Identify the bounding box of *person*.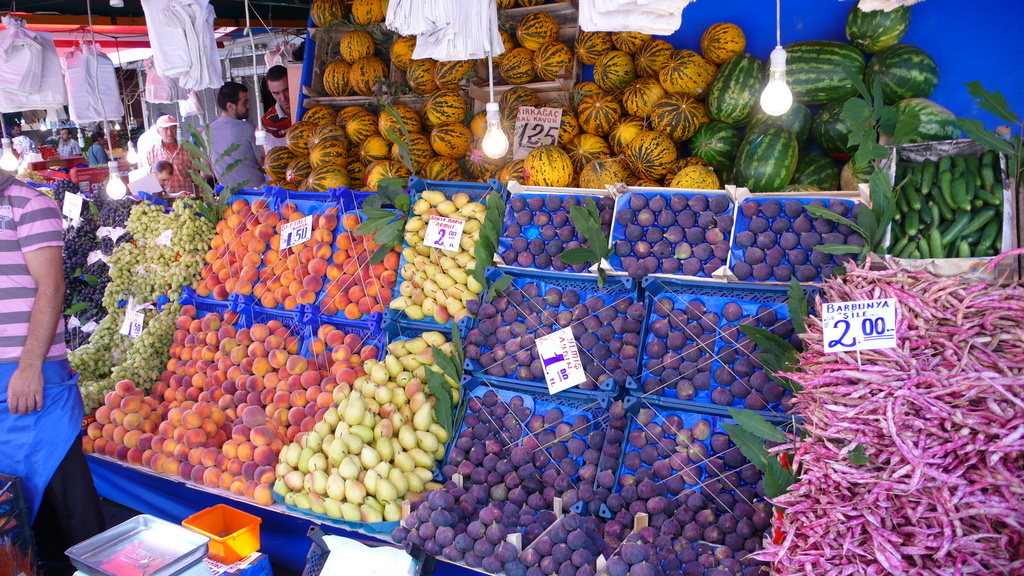
select_region(199, 84, 266, 191).
